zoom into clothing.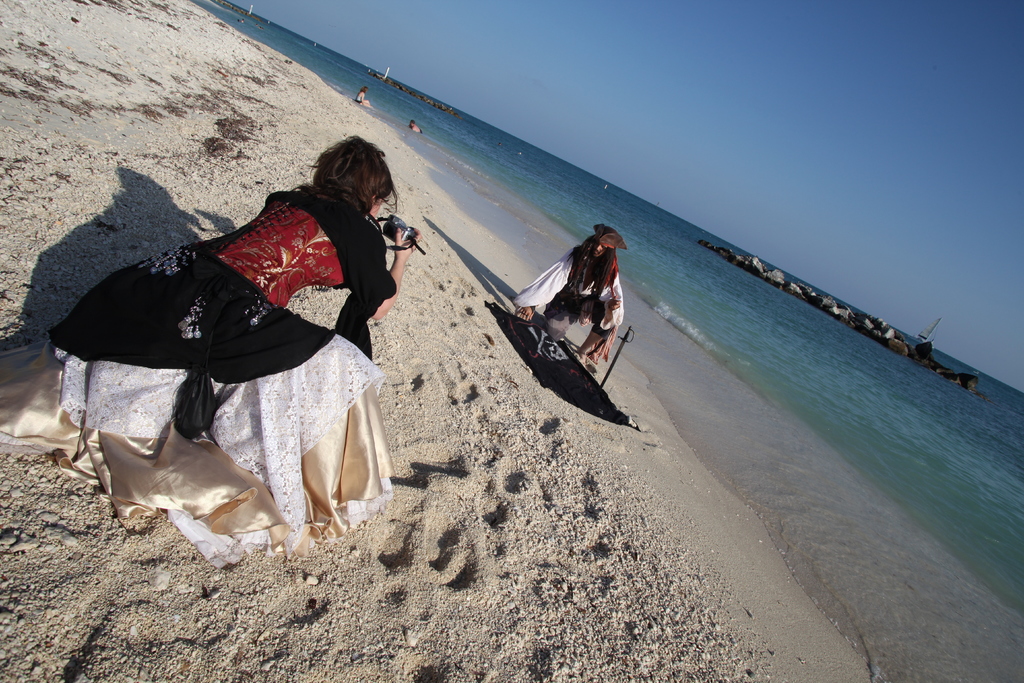
Zoom target: [352, 94, 362, 103].
